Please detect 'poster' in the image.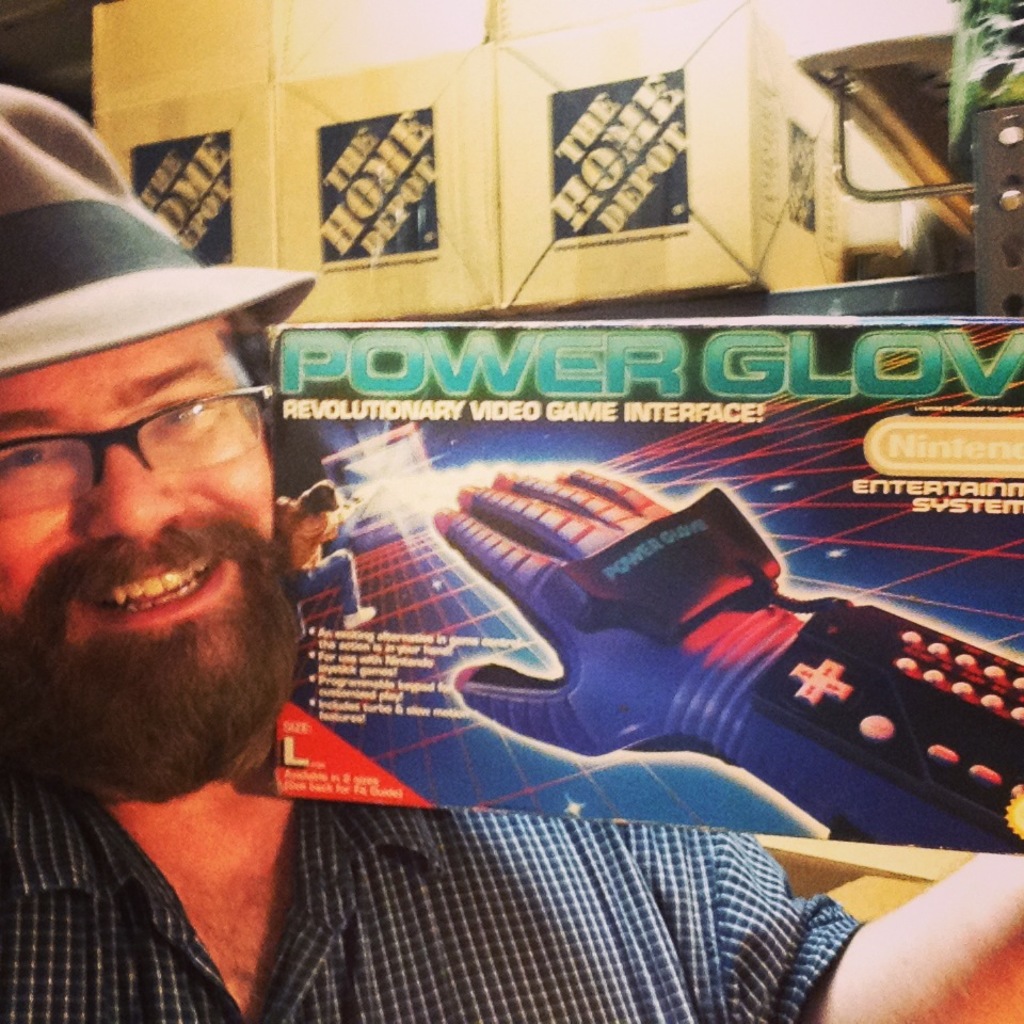
<box>92,89,281,270</box>.
